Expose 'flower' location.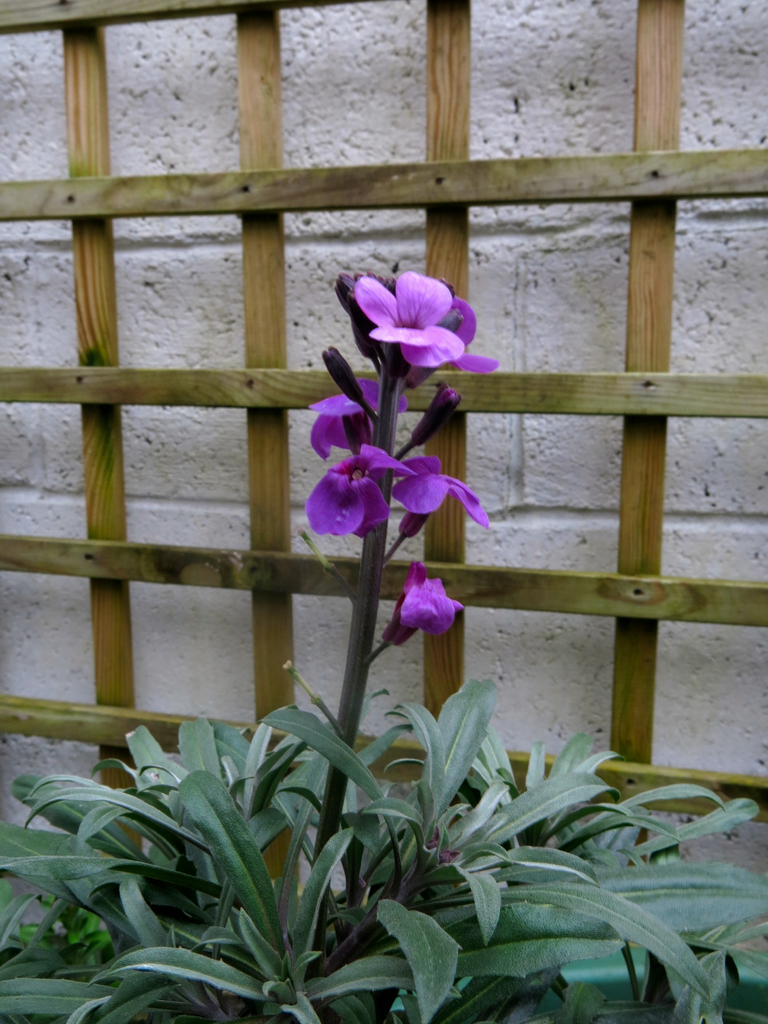
Exposed at (408,376,472,446).
